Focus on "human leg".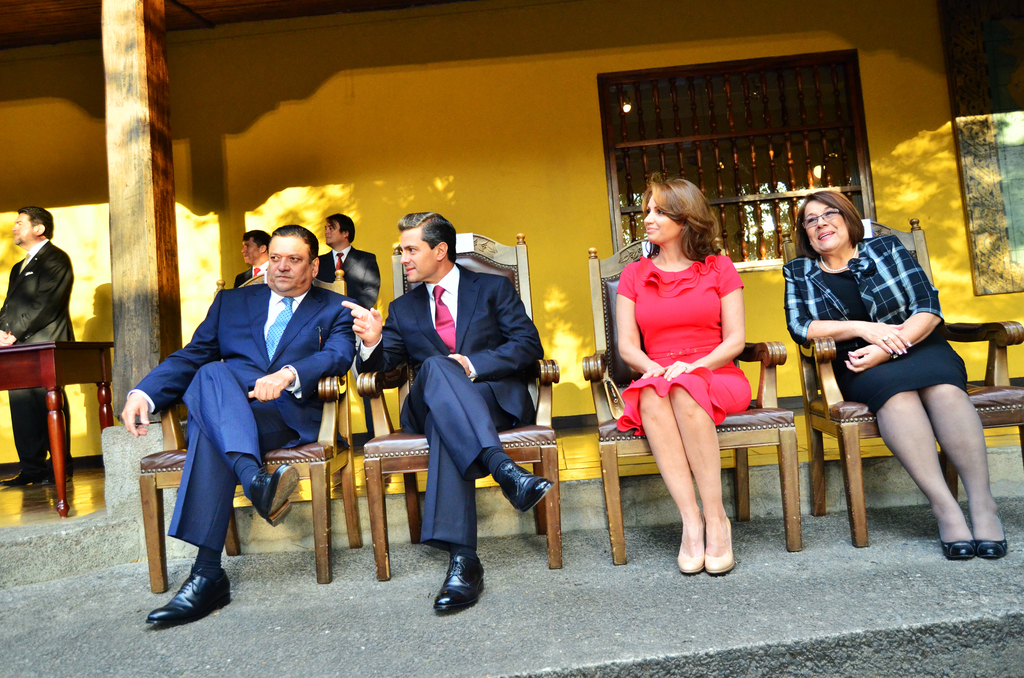
Focused at bbox=(408, 373, 529, 617).
